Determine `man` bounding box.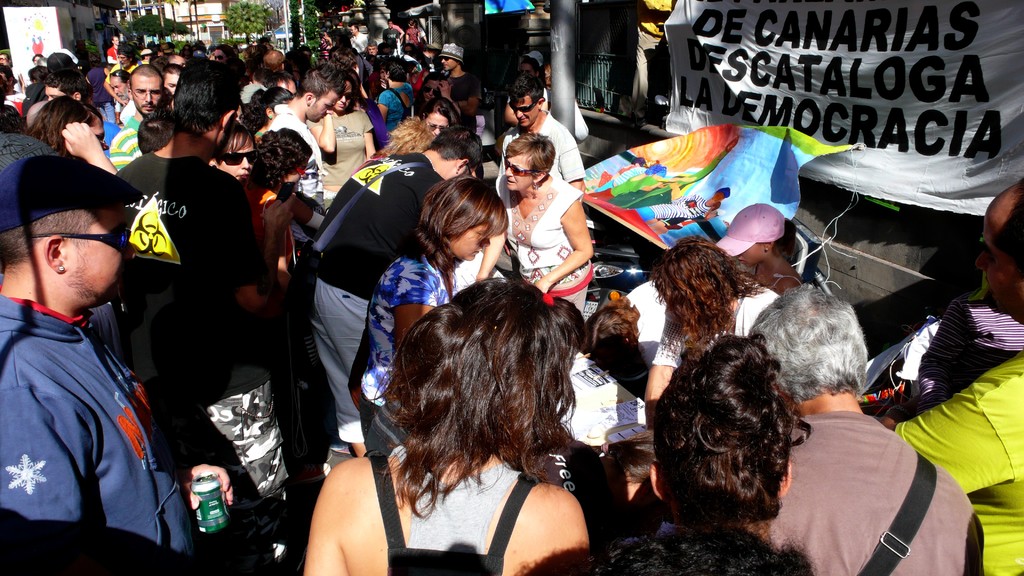
Determined: rect(360, 41, 390, 109).
